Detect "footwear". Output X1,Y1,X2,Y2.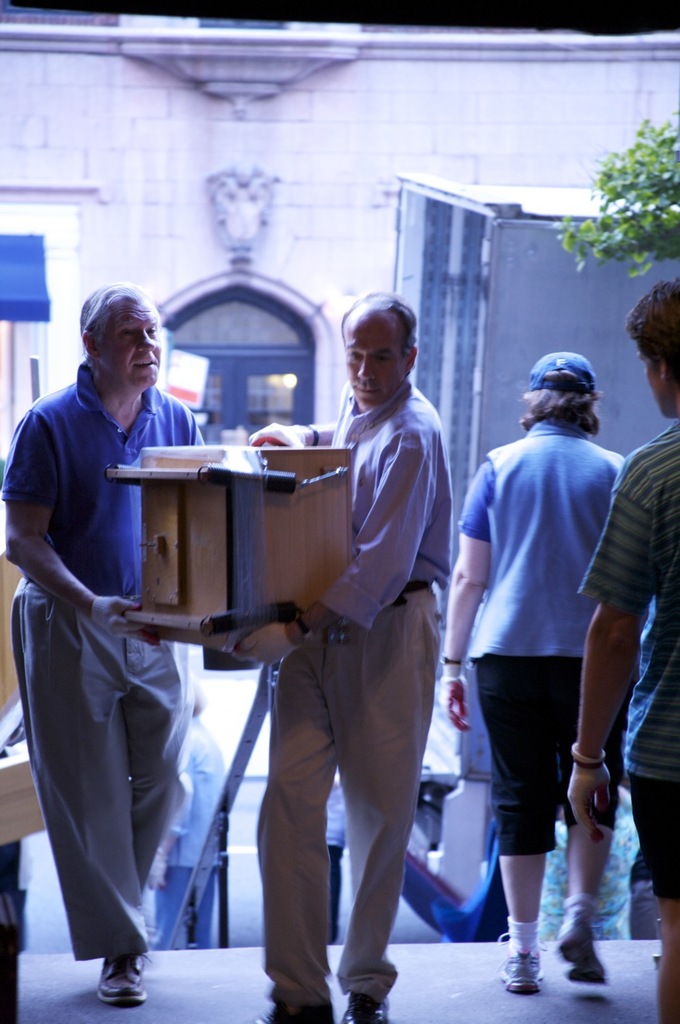
553,913,604,985.
